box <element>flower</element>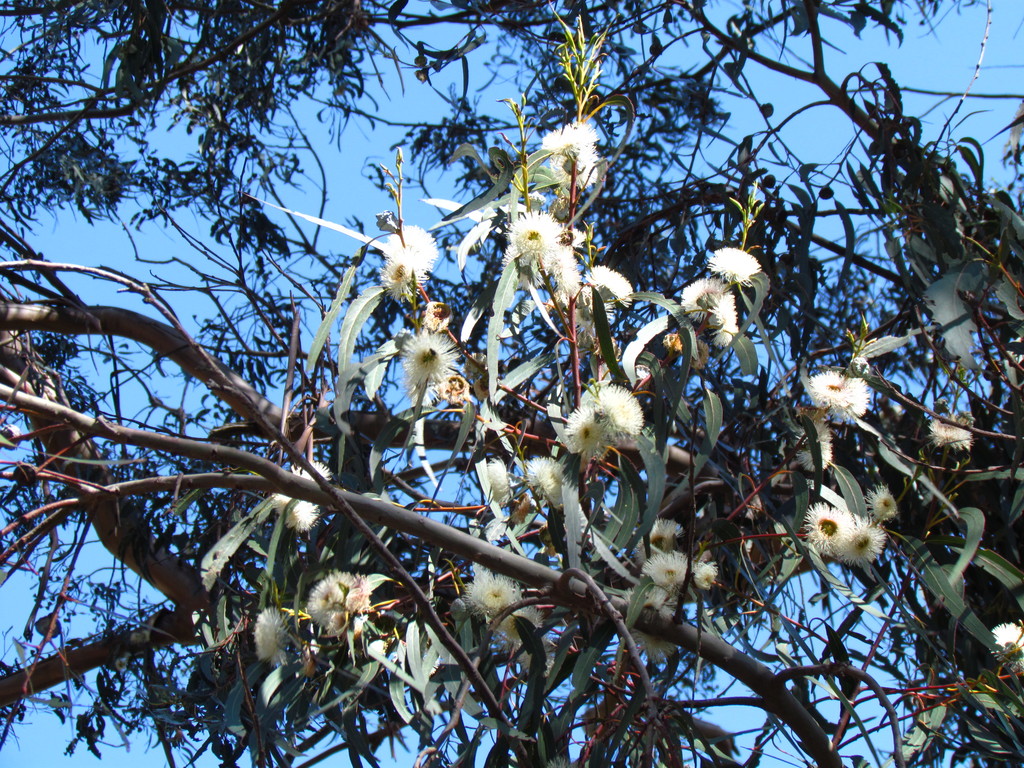
box=[496, 605, 544, 646]
